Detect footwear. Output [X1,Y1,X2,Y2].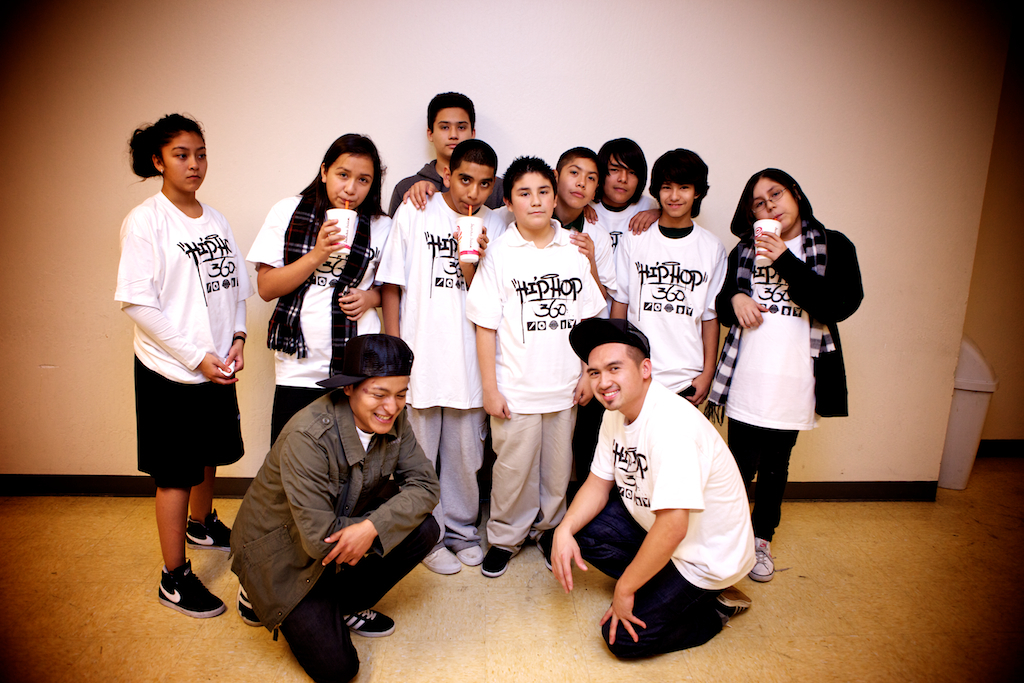
[714,583,754,622].
